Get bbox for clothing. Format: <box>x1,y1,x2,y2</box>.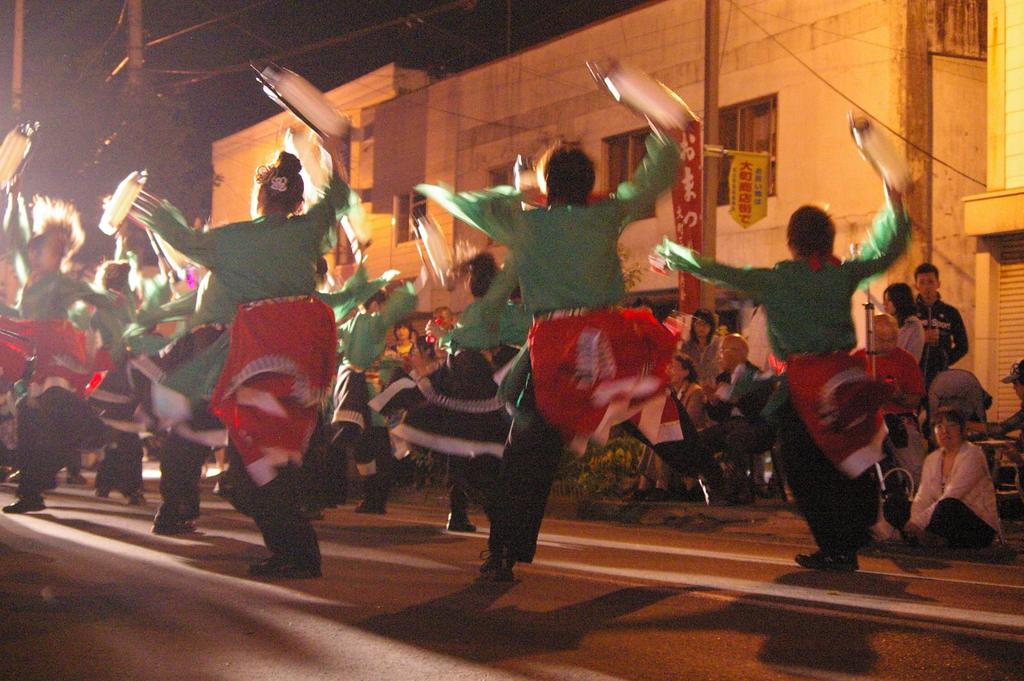
<box>372,287,535,457</box>.
